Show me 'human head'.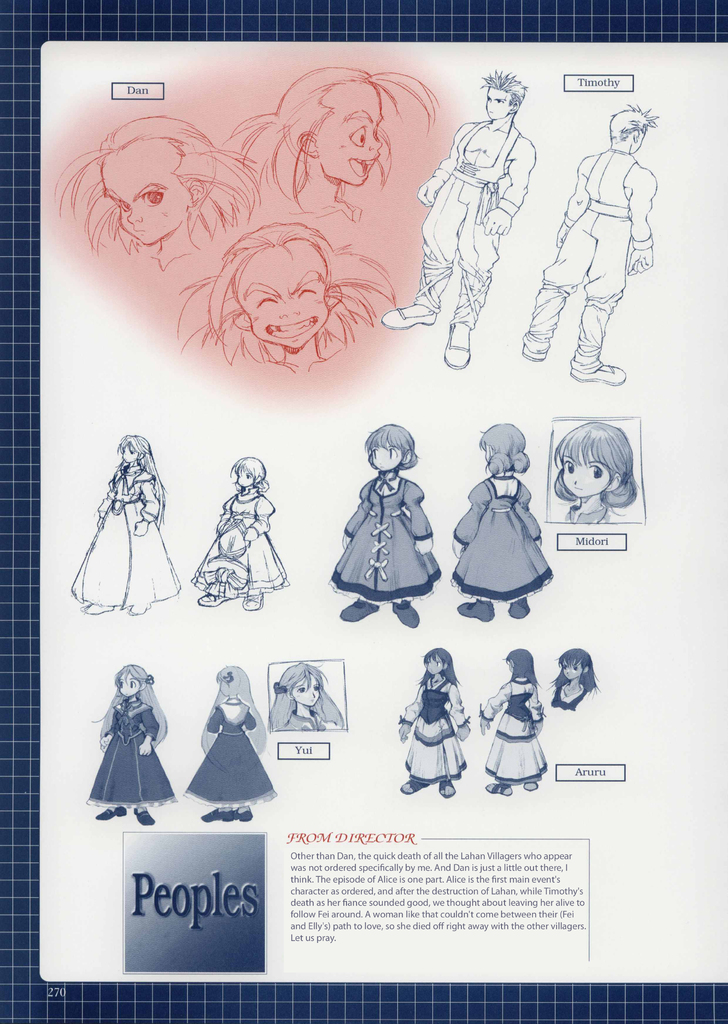
'human head' is here: 424, 646, 454, 678.
